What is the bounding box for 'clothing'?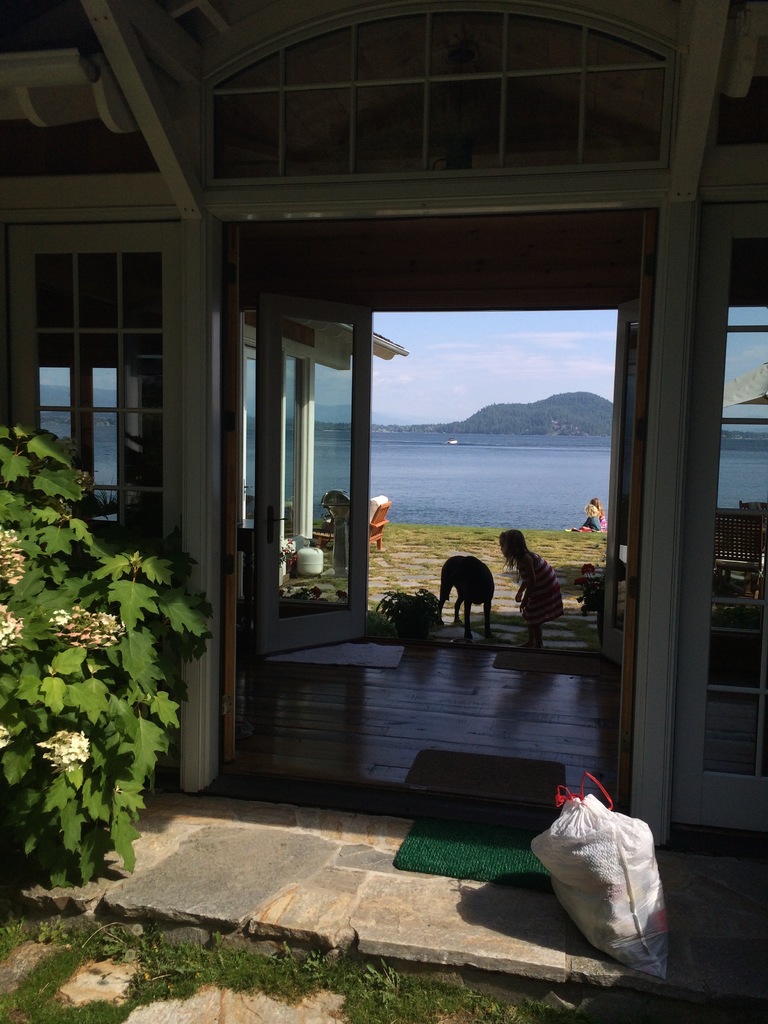
<box>518,549,563,626</box>.
